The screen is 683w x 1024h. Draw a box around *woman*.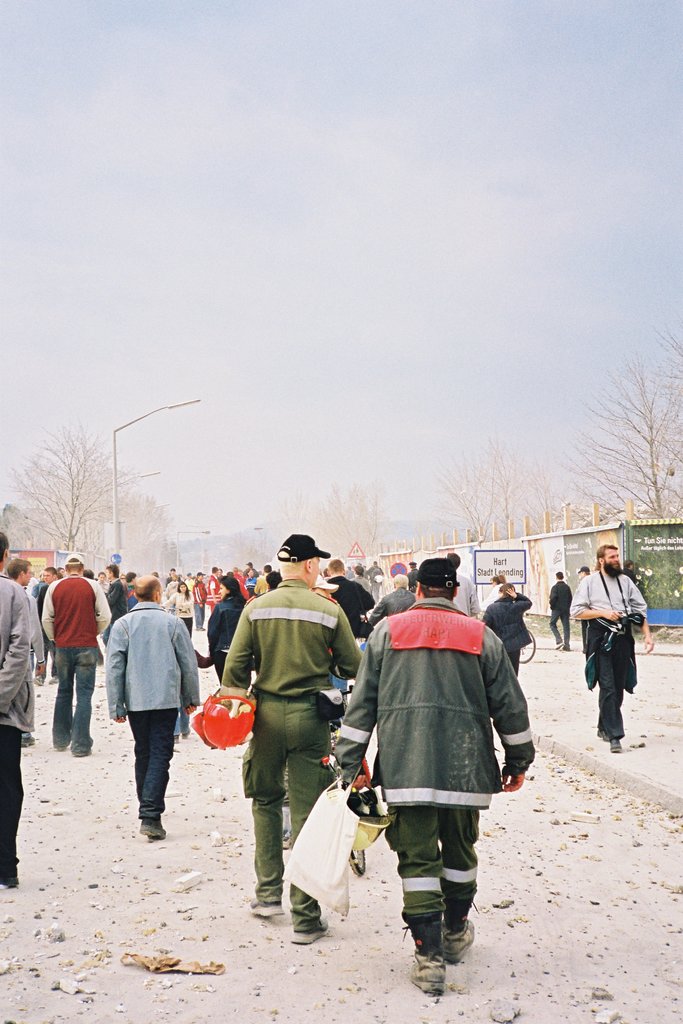
BBox(165, 564, 174, 584).
